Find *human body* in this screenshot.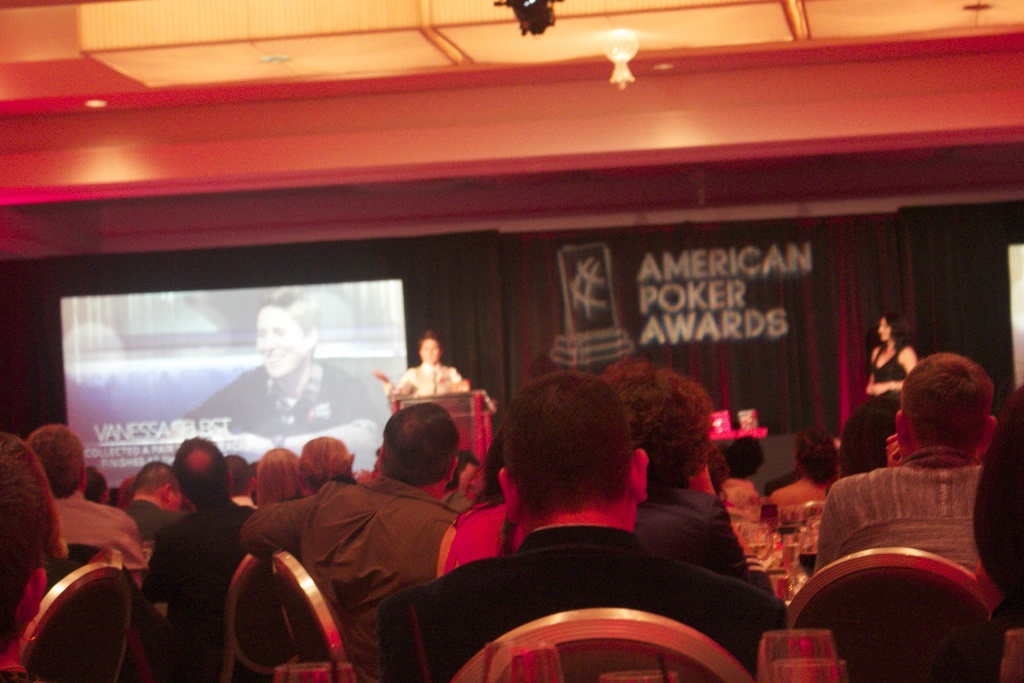
The bounding box for *human body* is BBox(810, 446, 991, 579).
